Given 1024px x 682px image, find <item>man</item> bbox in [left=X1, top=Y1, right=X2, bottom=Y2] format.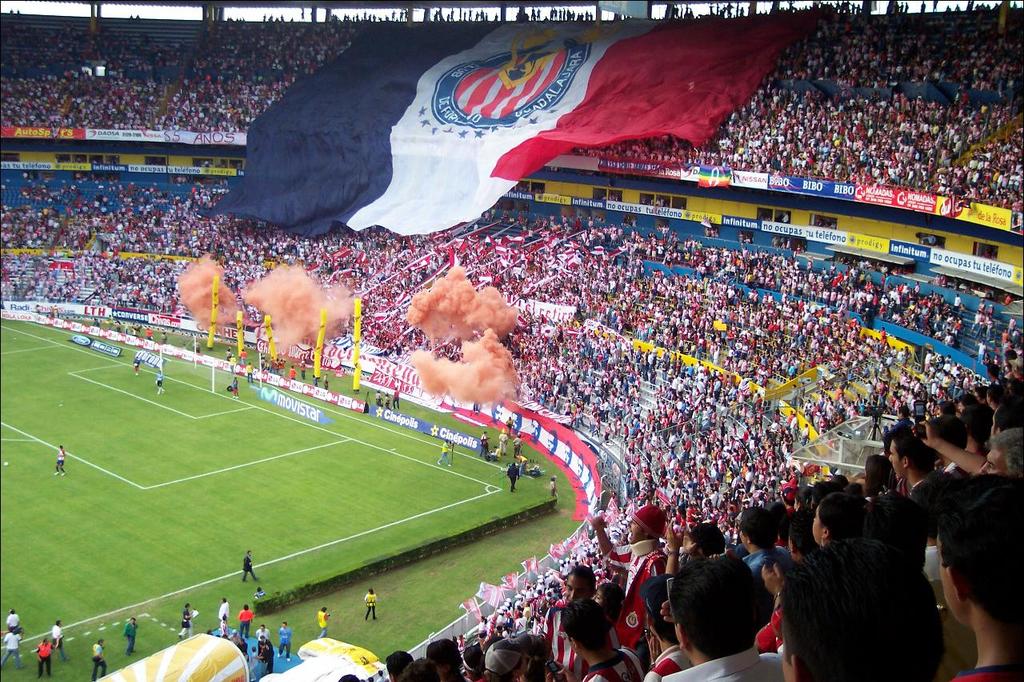
[left=50, top=620, right=70, bottom=663].
